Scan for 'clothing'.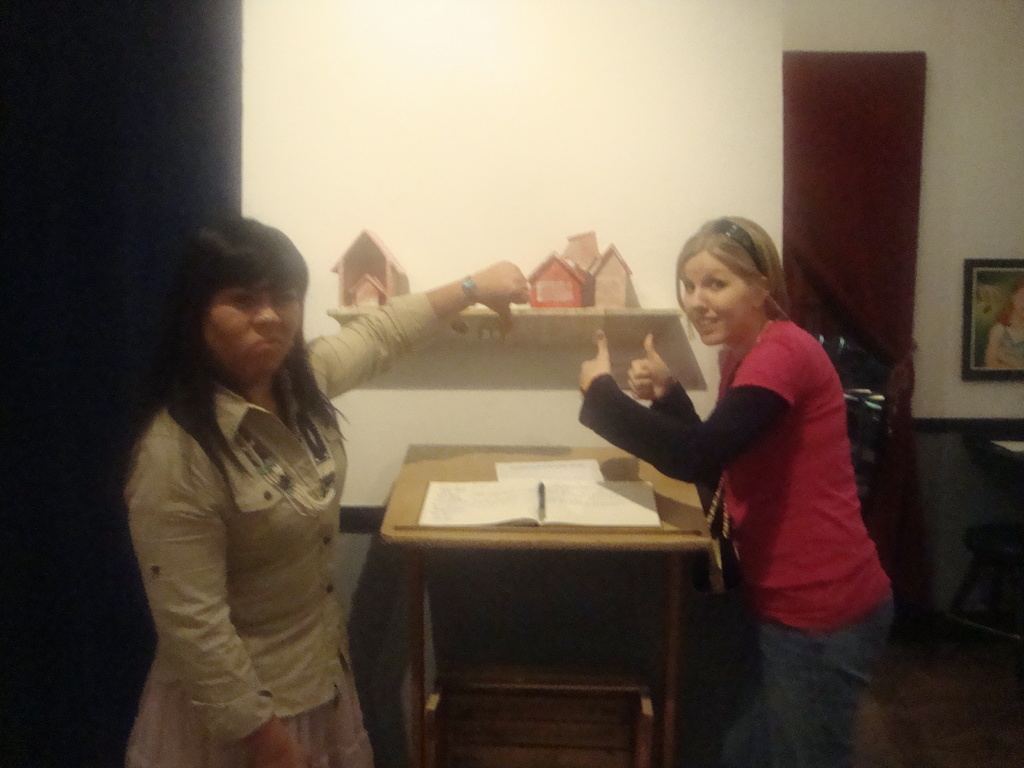
Scan result: left=116, top=285, right=424, bottom=767.
